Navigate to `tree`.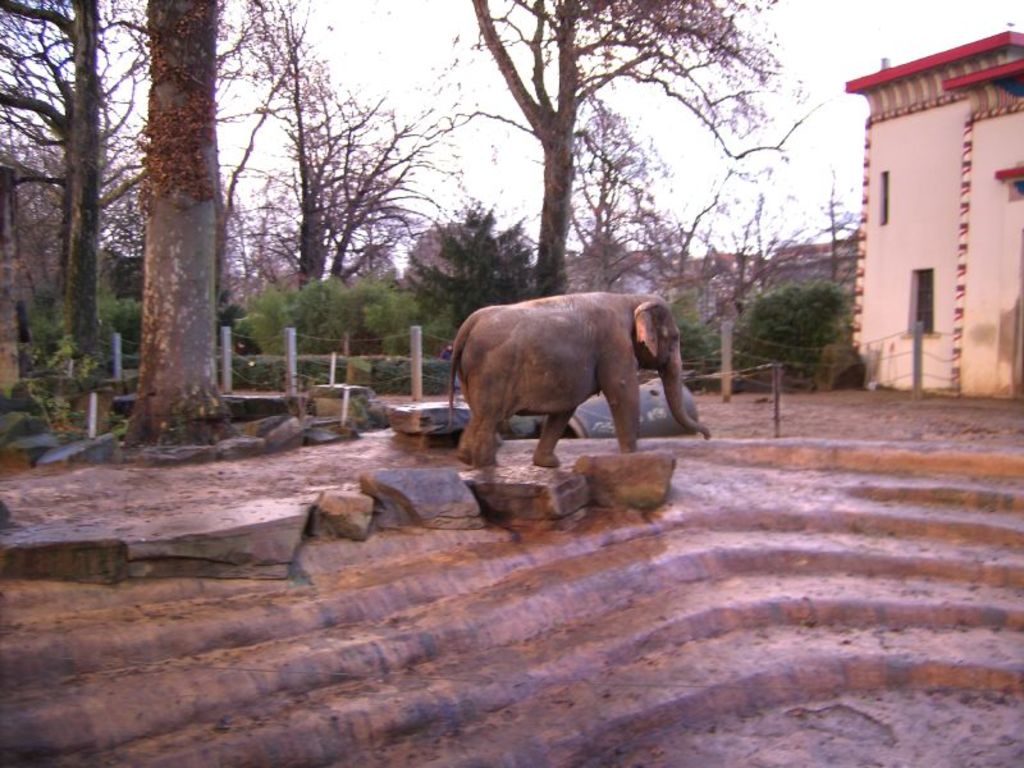
Navigation target: 362, 275, 474, 364.
